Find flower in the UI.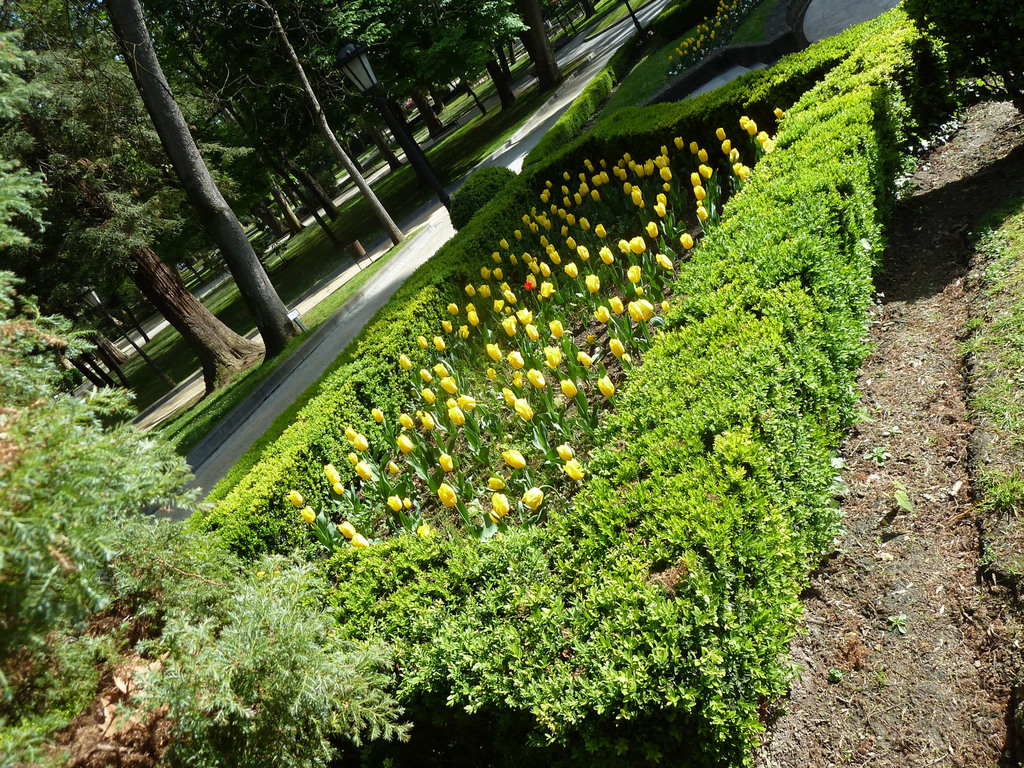
UI element at <box>500,319,513,332</box>.
